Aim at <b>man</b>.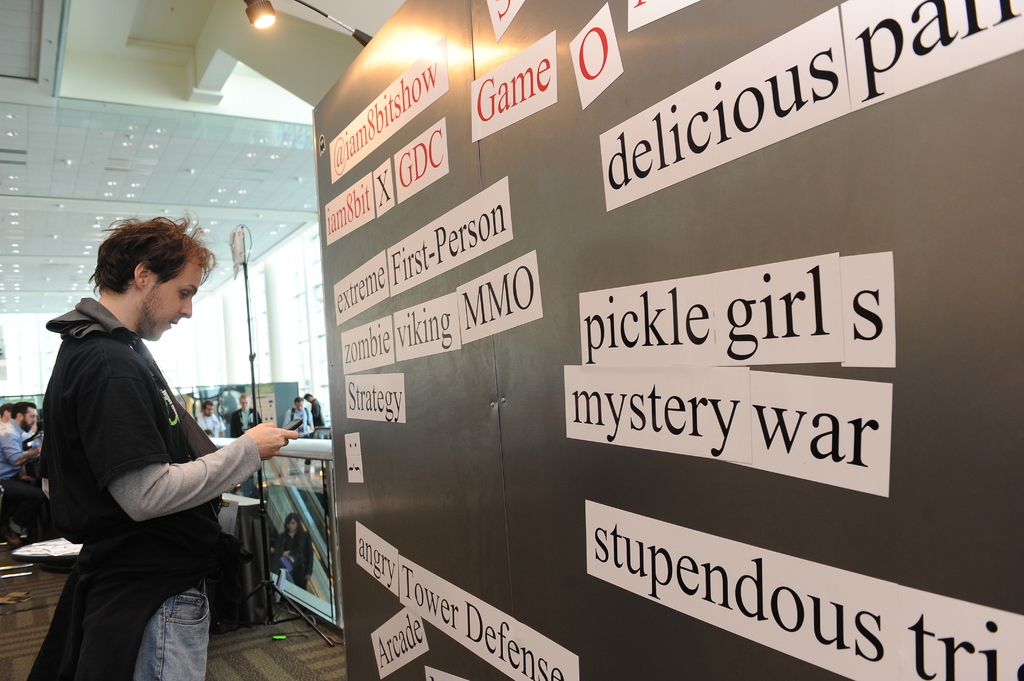
Aimed at 282 396 314 436.
